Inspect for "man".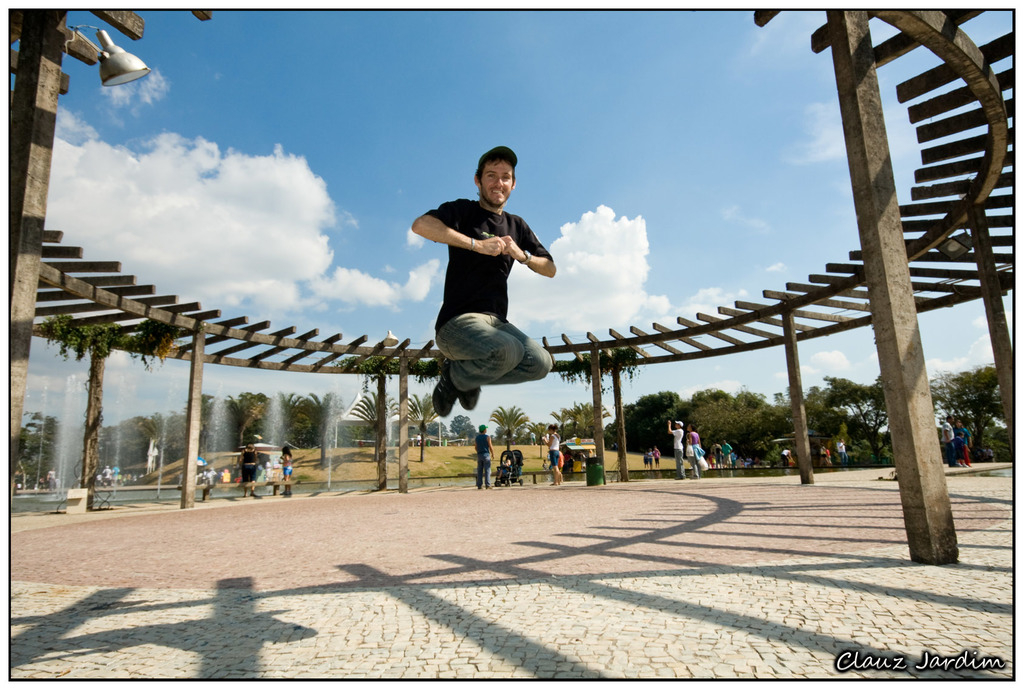
Inspection: detection(236, 442, 259, 495).
